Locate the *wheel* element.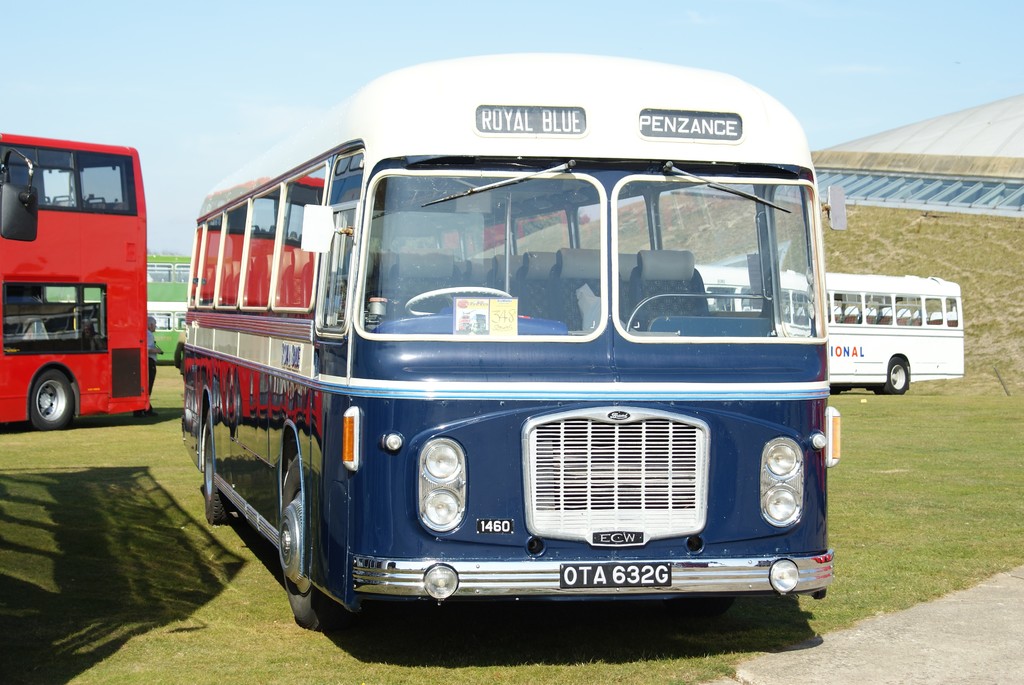
Element bbox: (left=882, top=358, right=911, bottom=396).
